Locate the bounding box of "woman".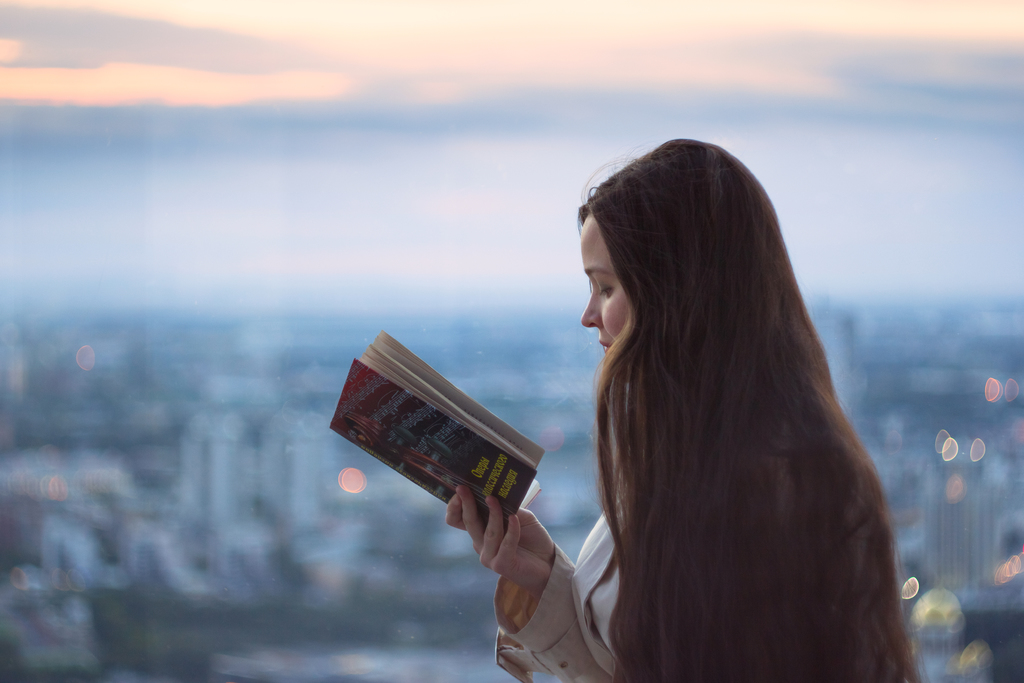
Bounding box: l=483, t=120, r=939, b=682.
